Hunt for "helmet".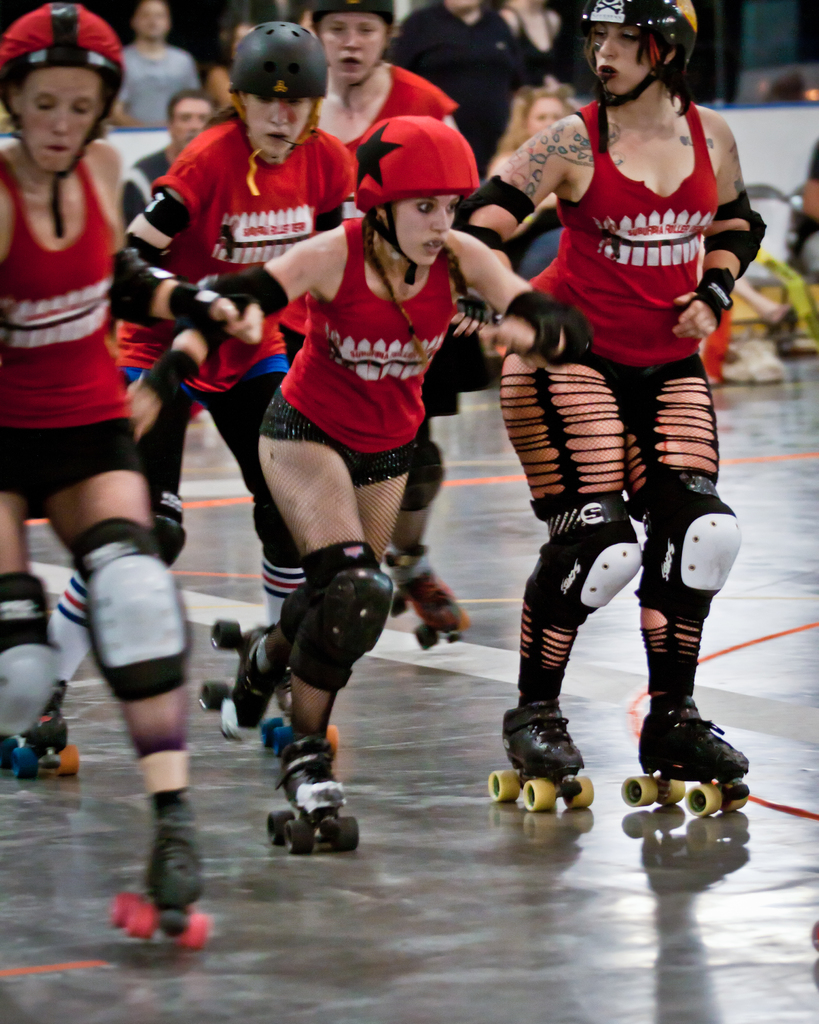
Hunted down at BBox(360, 117, 482, 282).
